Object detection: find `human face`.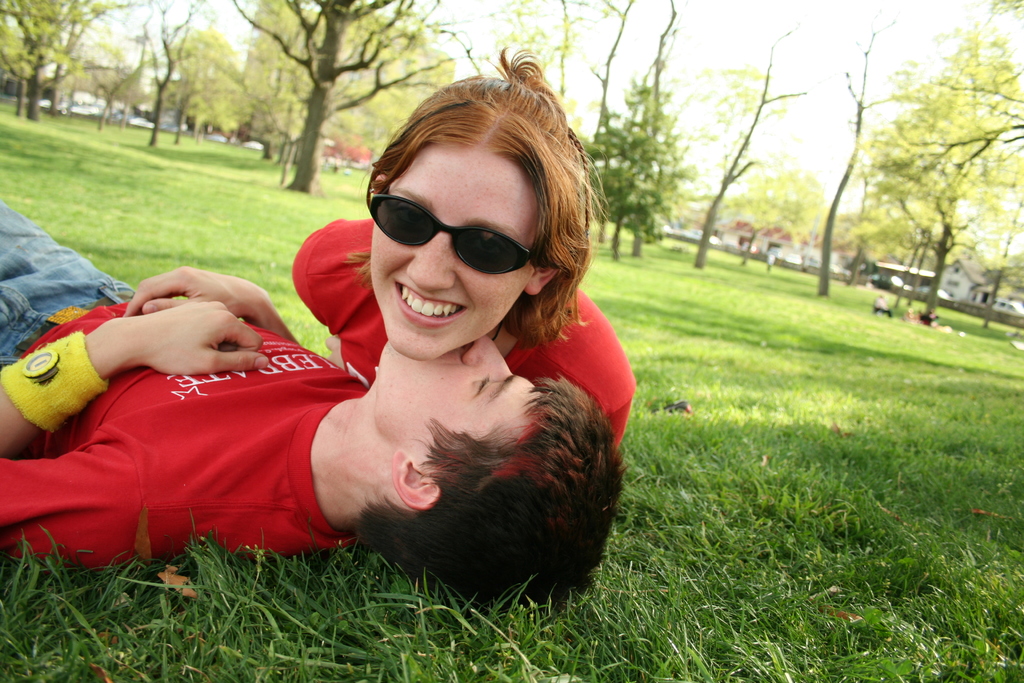
<bbox>374, 327, 551, 452</bbox>.
